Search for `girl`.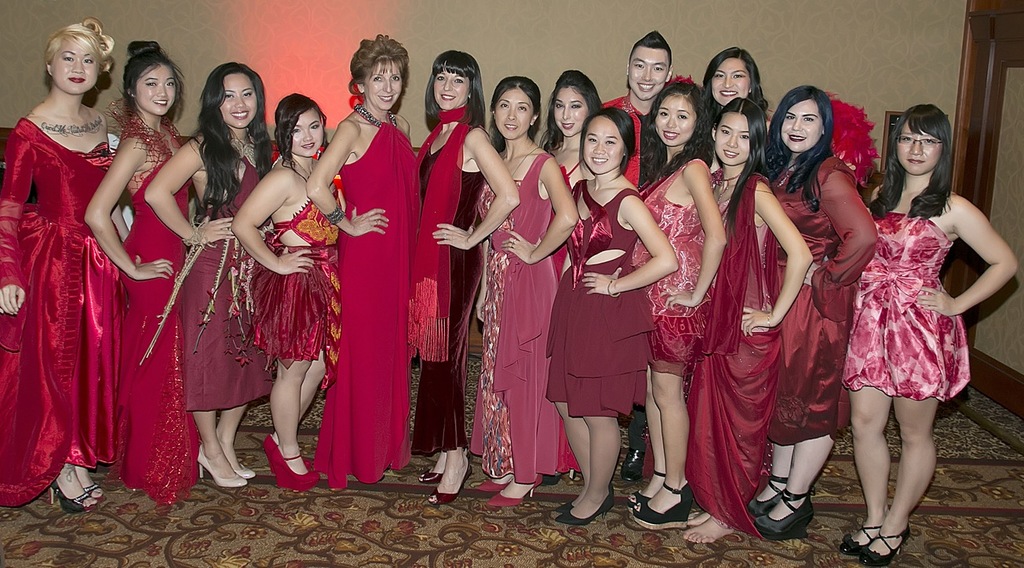
Found at bbox=[689, 100, 810, 541].
